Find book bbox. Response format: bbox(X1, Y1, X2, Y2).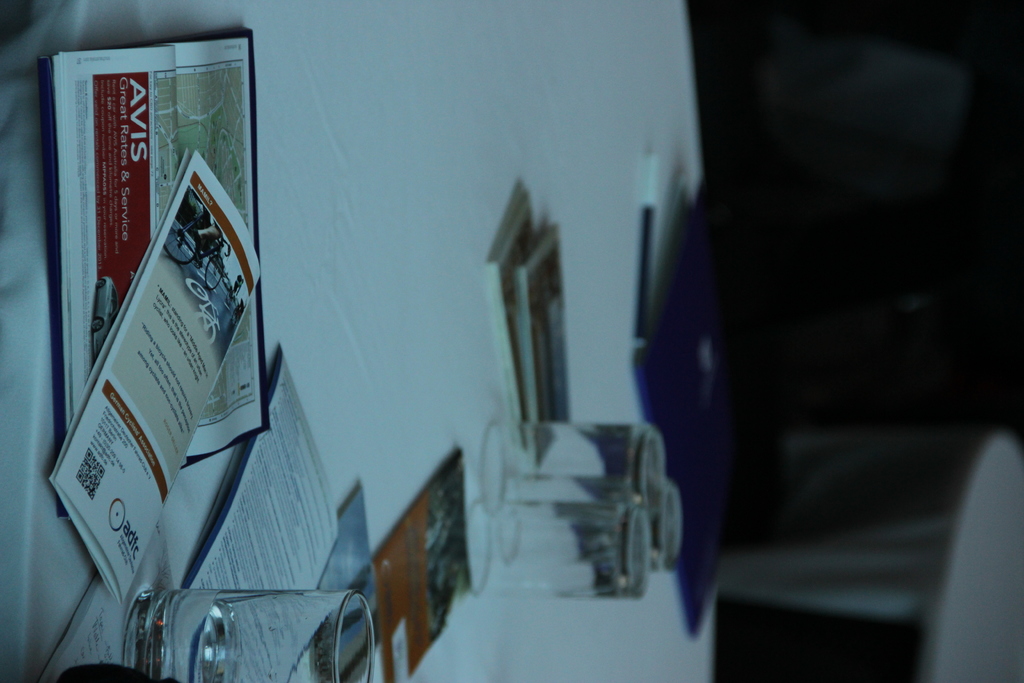
bbox(44, 152, 260, 606).
